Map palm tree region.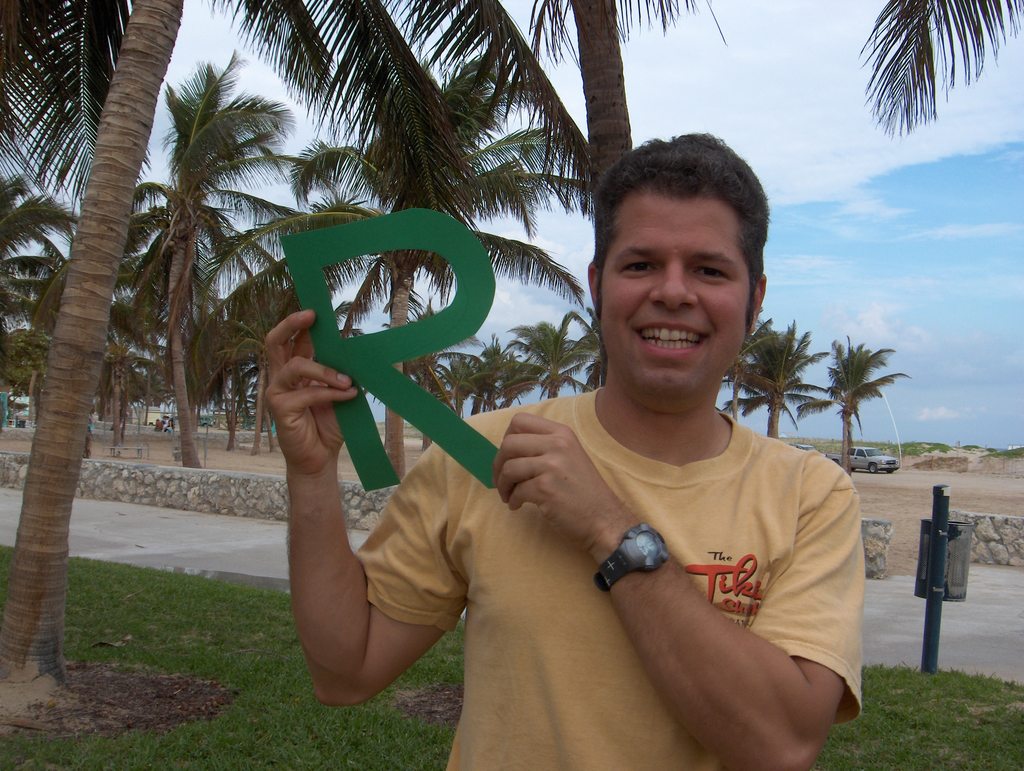
Mapped to rect(445, 332, 532, 467).
